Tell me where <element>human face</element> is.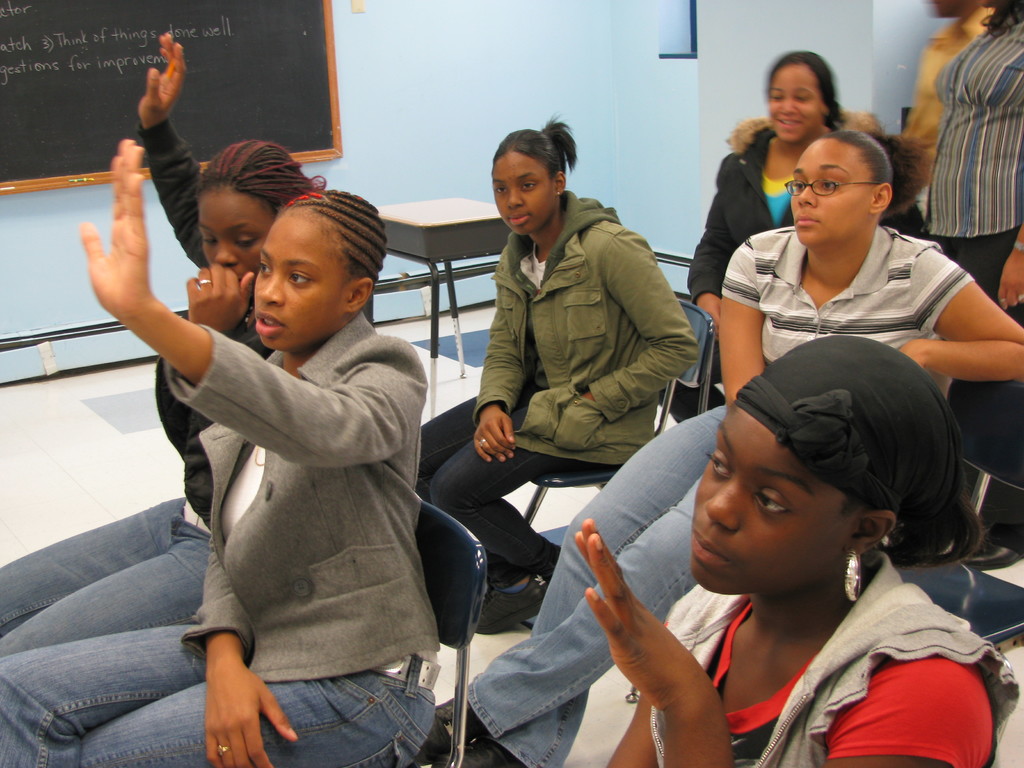
<element>human face</element> is at bbox=(691, 399, 858, 597).
